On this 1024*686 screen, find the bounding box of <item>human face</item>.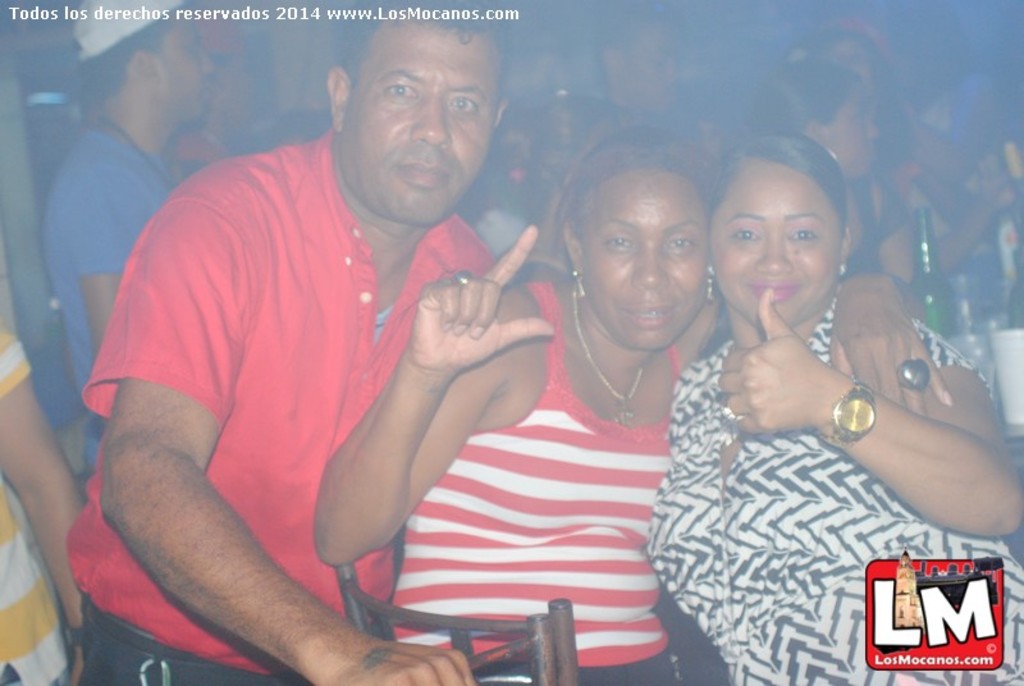
Bounding box: x1=161, y1=13, x2=210, y2=122.
